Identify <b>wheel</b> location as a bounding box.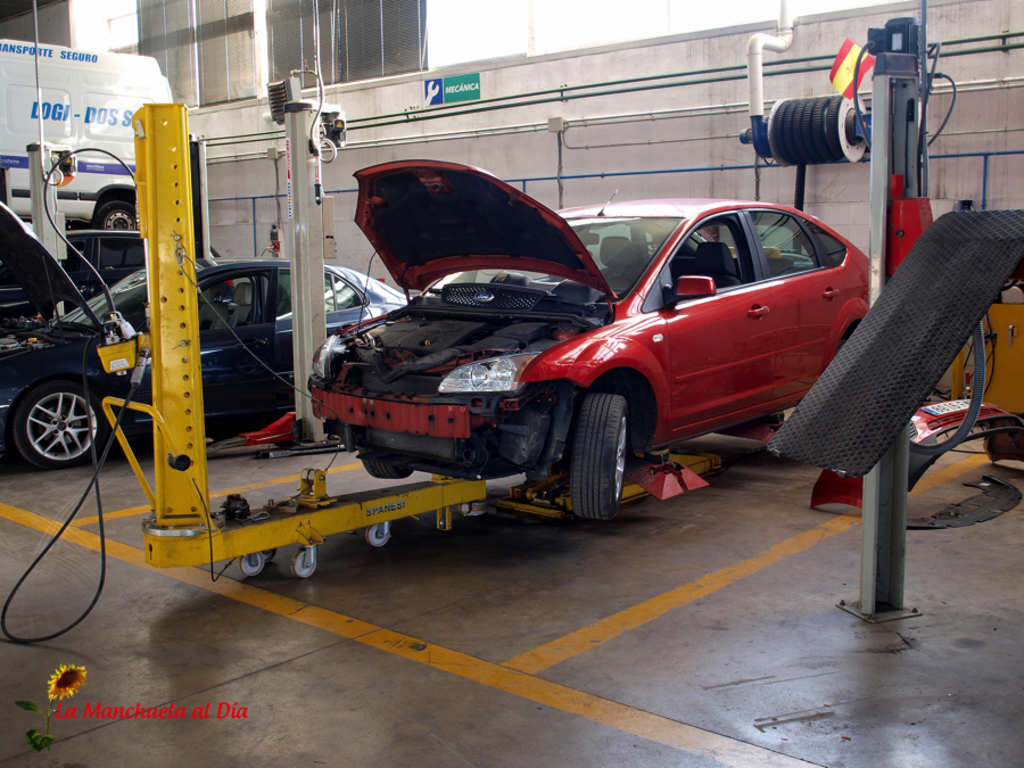
357/448/415/477.
